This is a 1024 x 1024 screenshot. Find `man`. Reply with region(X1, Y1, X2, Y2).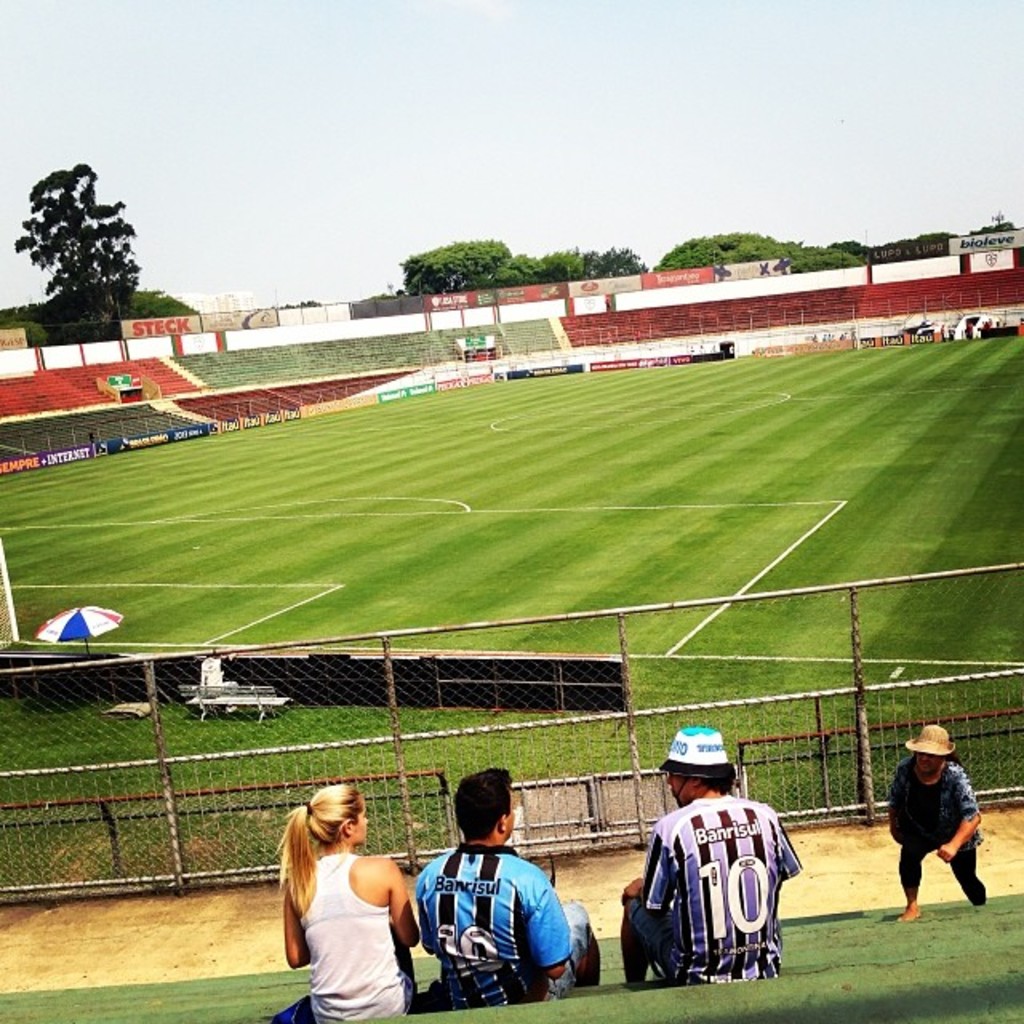
region(416, 795, 594, 1023).
